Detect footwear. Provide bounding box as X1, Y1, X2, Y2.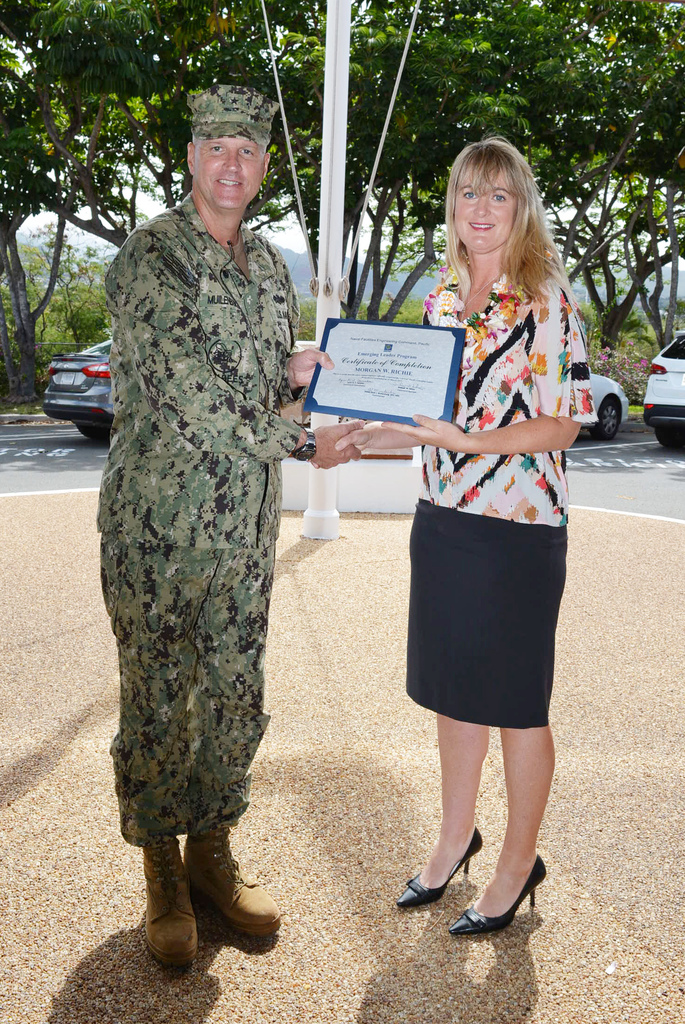
468, 852, 547, 938.
